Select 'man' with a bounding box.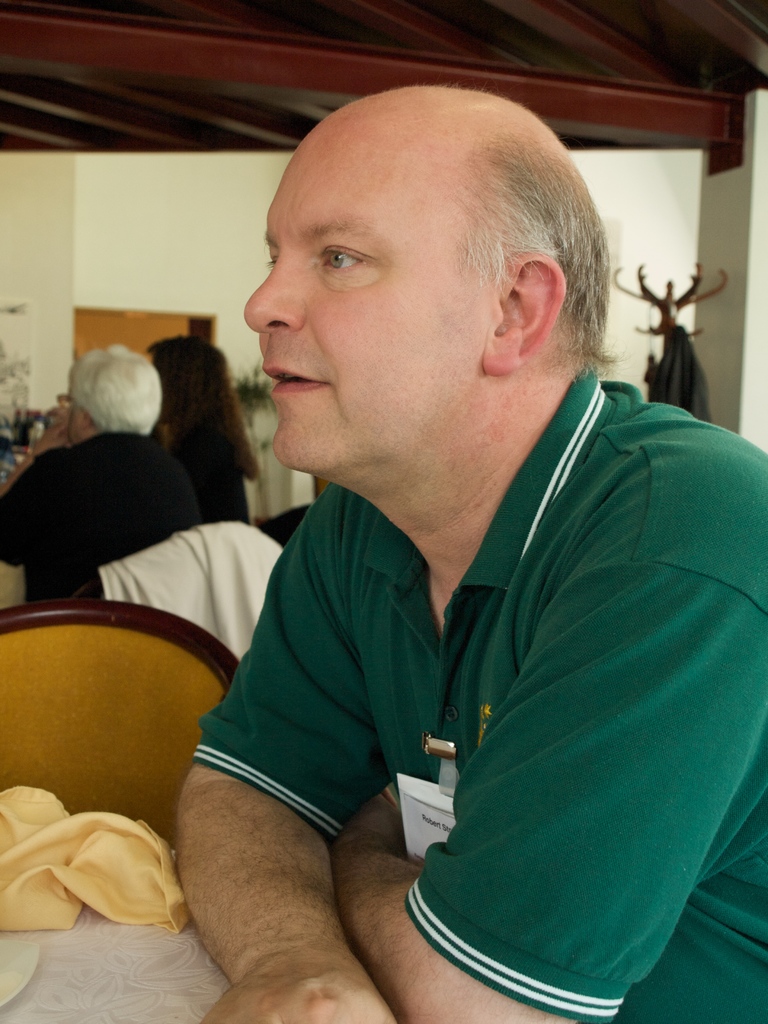
(left=0, top=342, right=202, bottom=603).
